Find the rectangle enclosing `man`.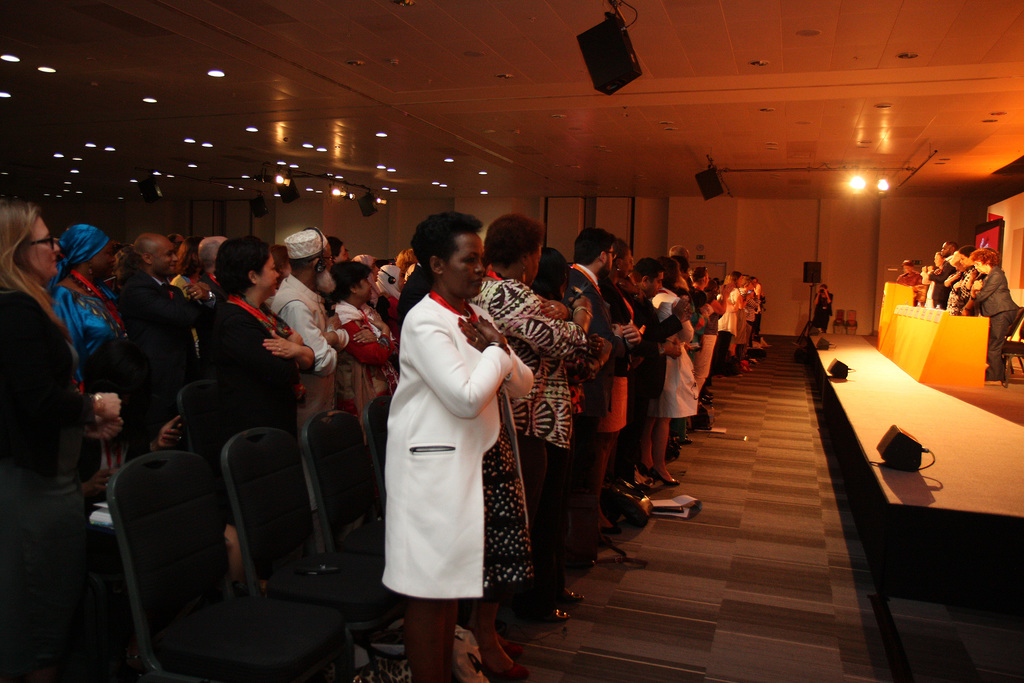
select_region(632, 255, 659, 495).
